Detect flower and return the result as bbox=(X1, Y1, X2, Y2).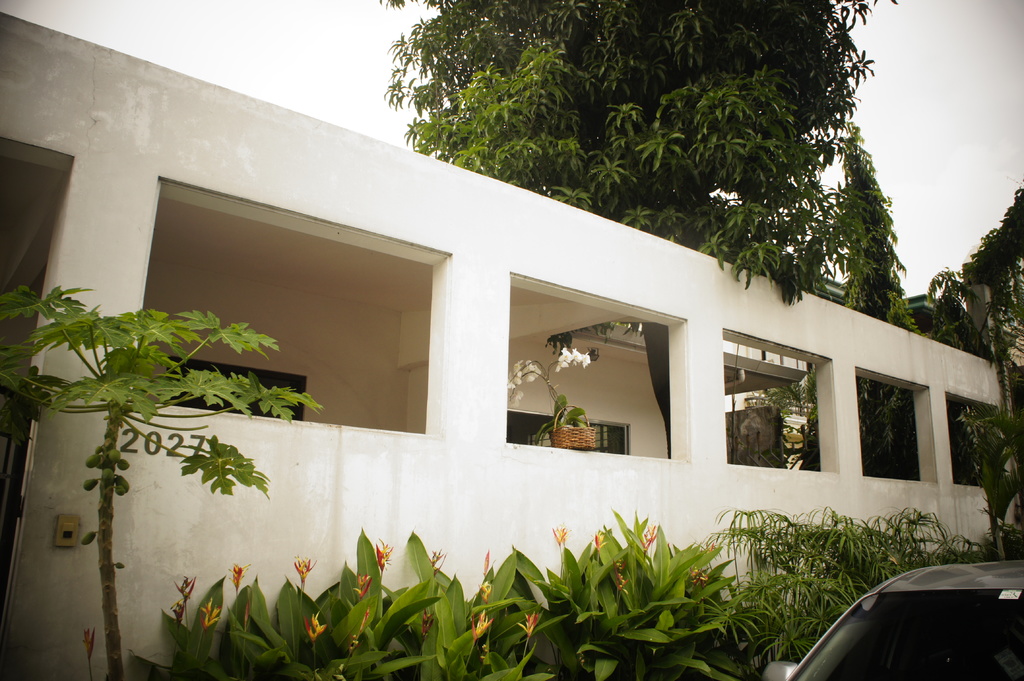
bbox=(428, 544, 452, 569).
